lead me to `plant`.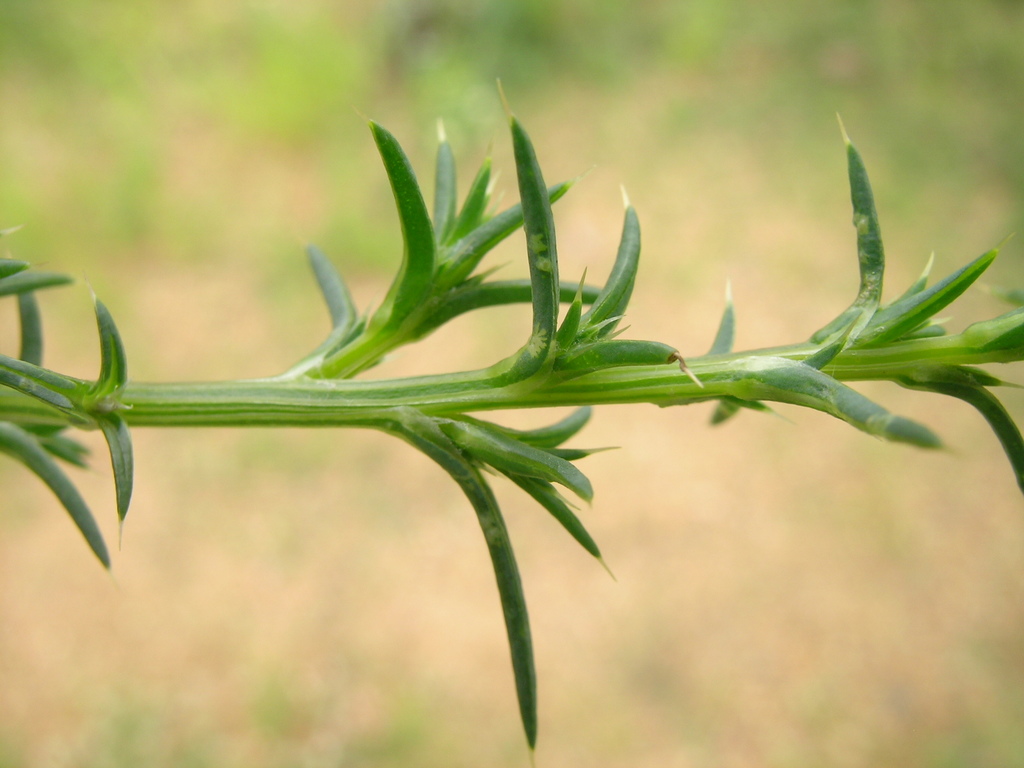
Lead to detection(0, 121, 1023, 766).
